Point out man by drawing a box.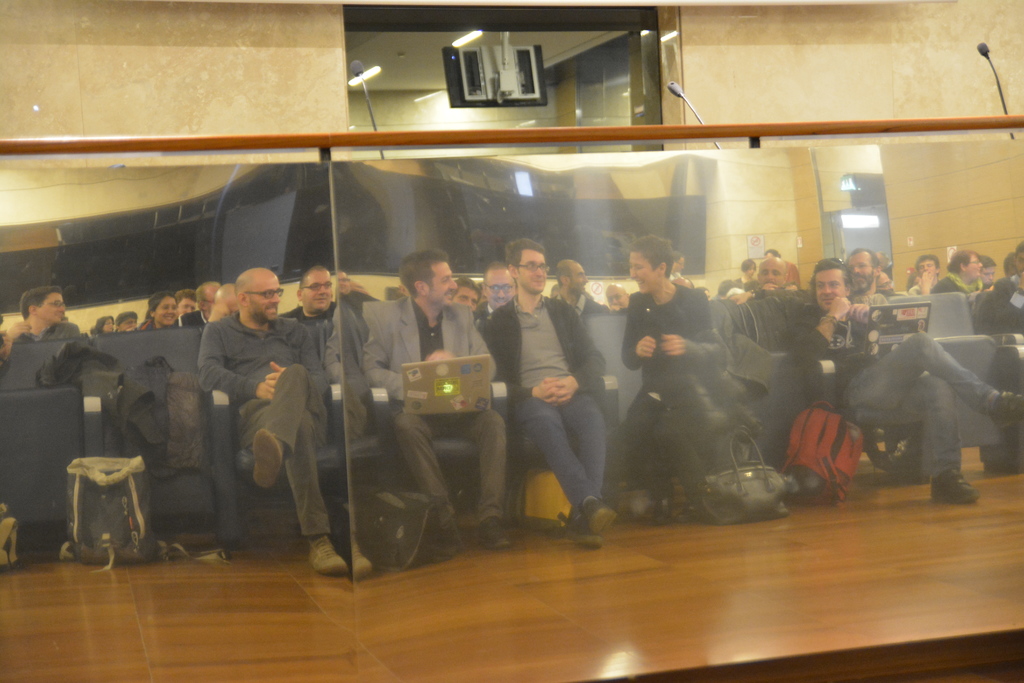
box=[975, 242, 1023, 343].
